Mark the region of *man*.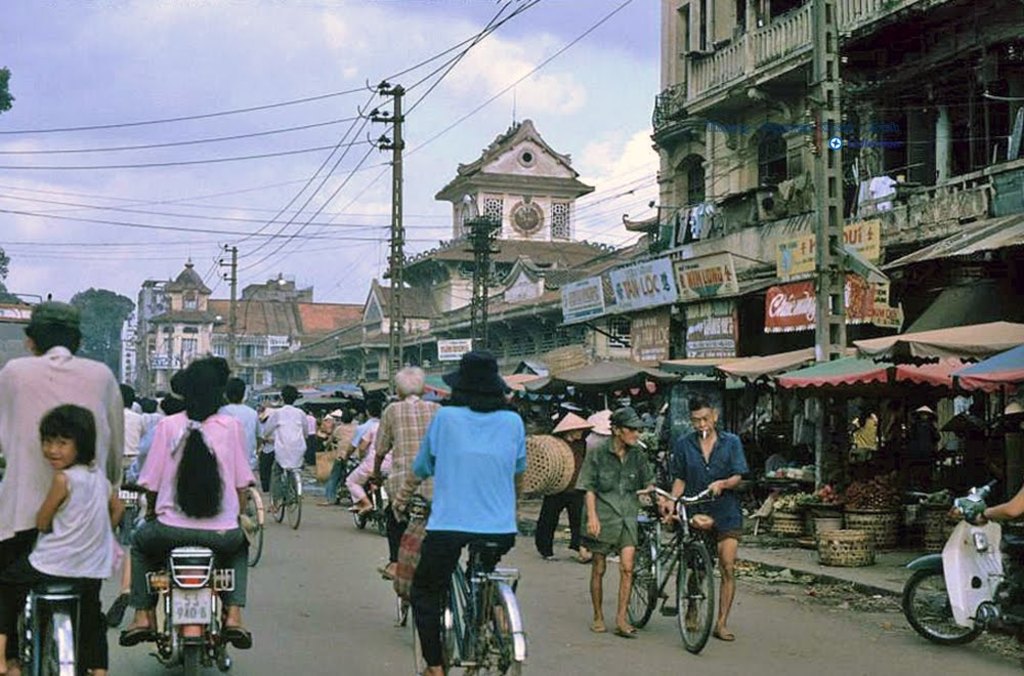
Region: left=578, top=406, right=657, bottom=643.
